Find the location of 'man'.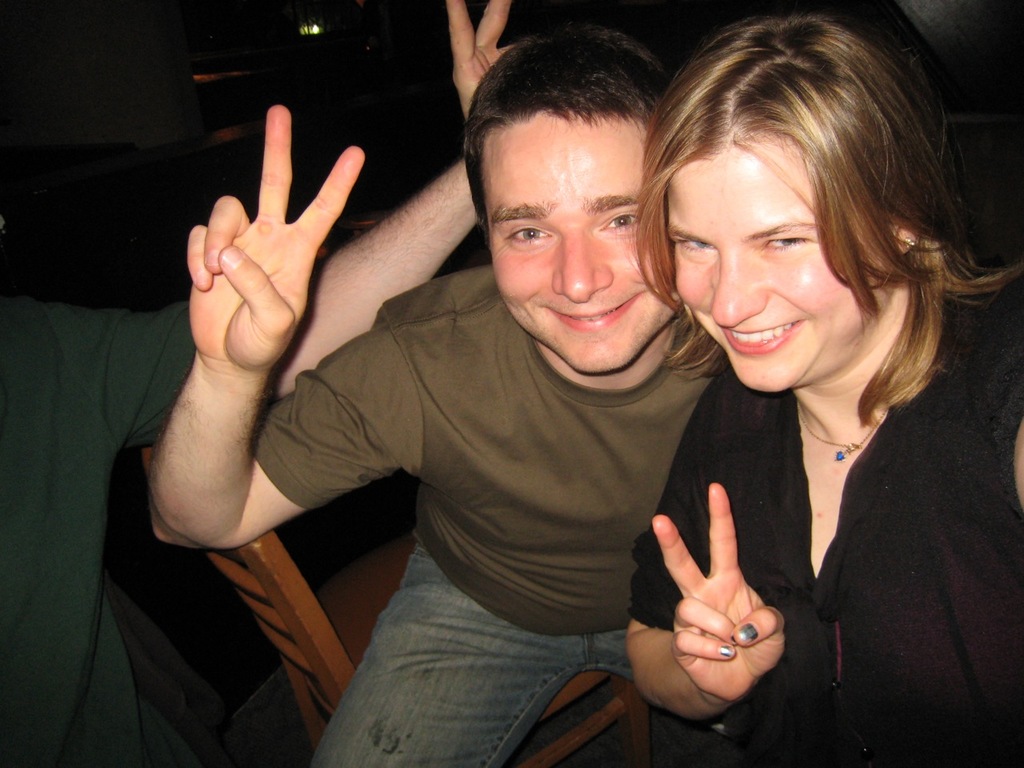
Location: bbox=[161, 34, 789, 767].
